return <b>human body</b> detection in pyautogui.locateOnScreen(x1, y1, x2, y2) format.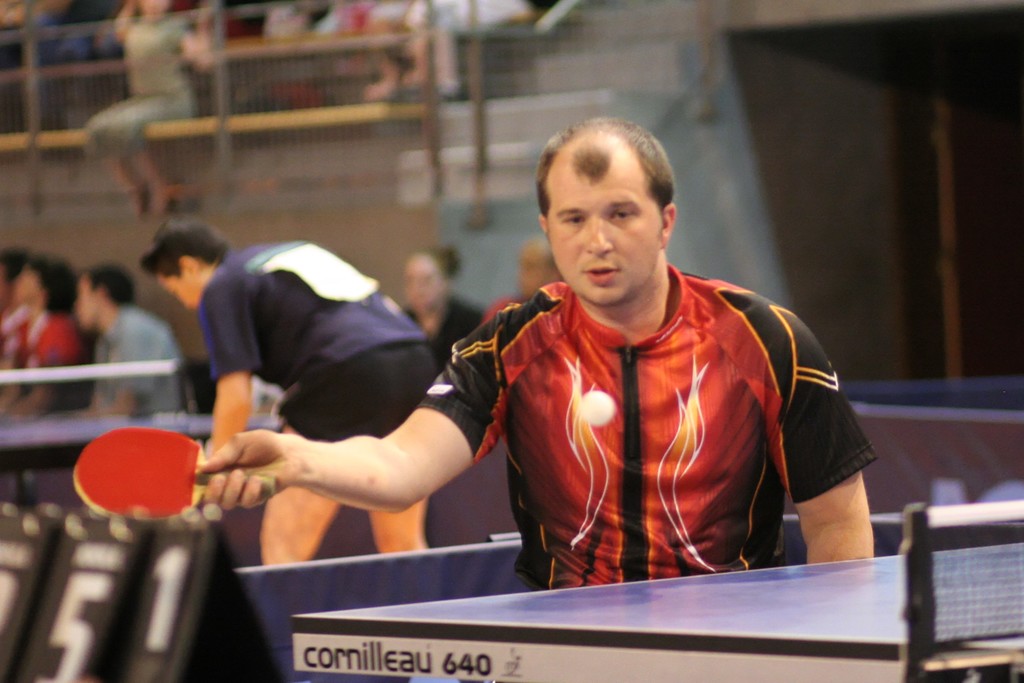
pyautogui.locateOnScreen(204, 236, 444, 572).
